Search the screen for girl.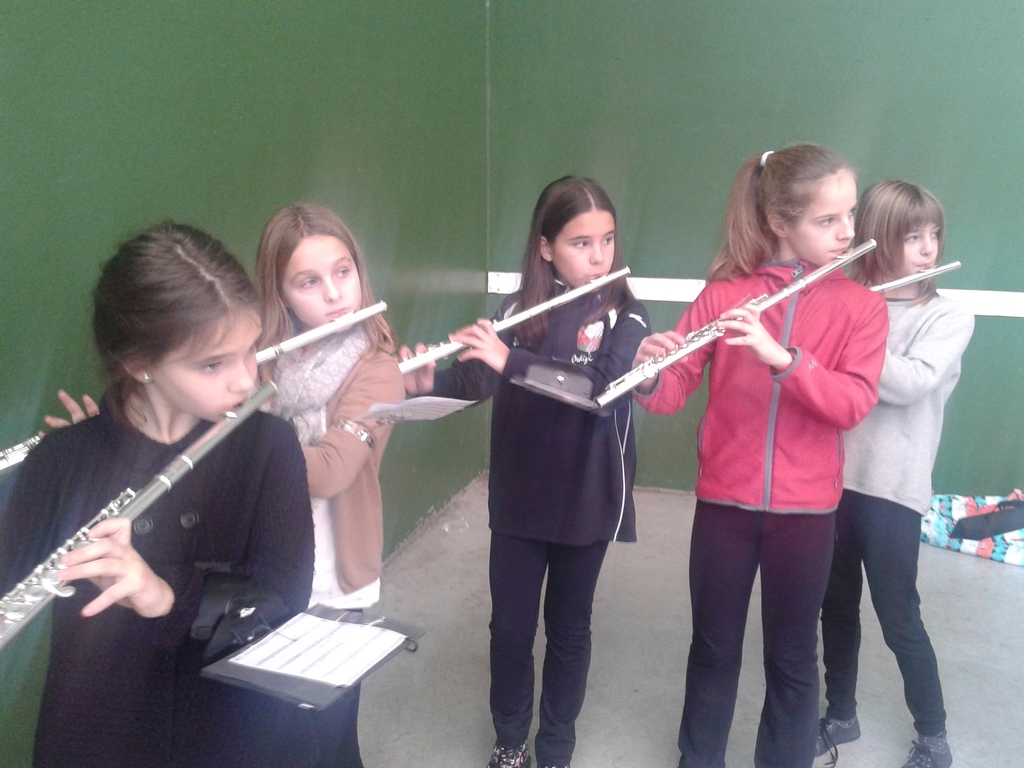
Found at (37, 202, 412, 767).
